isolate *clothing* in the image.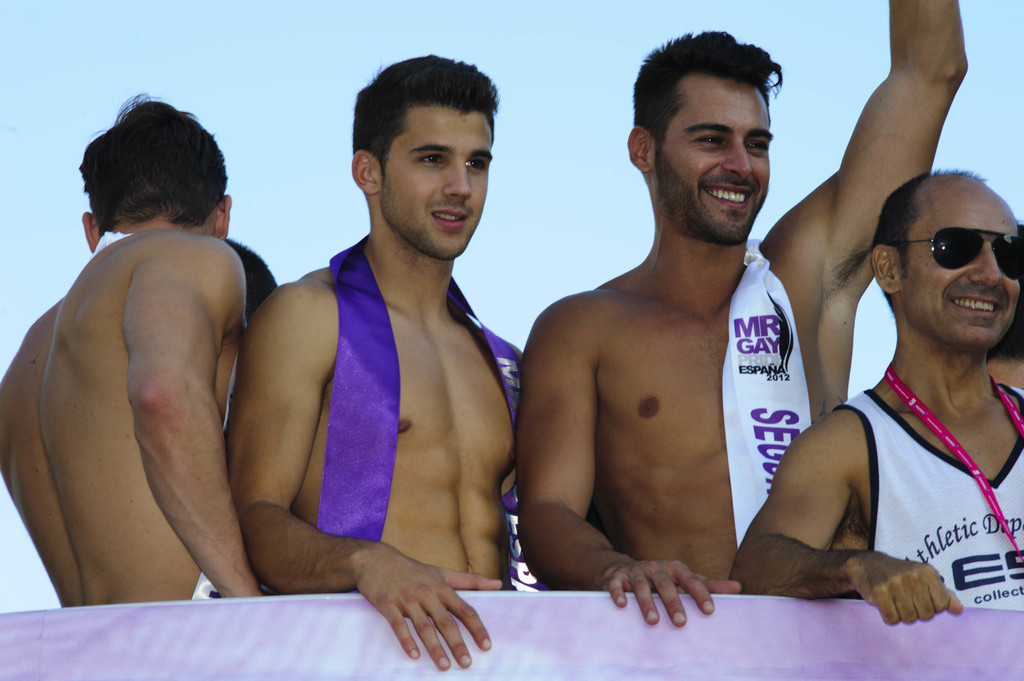
Isolated region: box=[815, 389, 1023, 620].
